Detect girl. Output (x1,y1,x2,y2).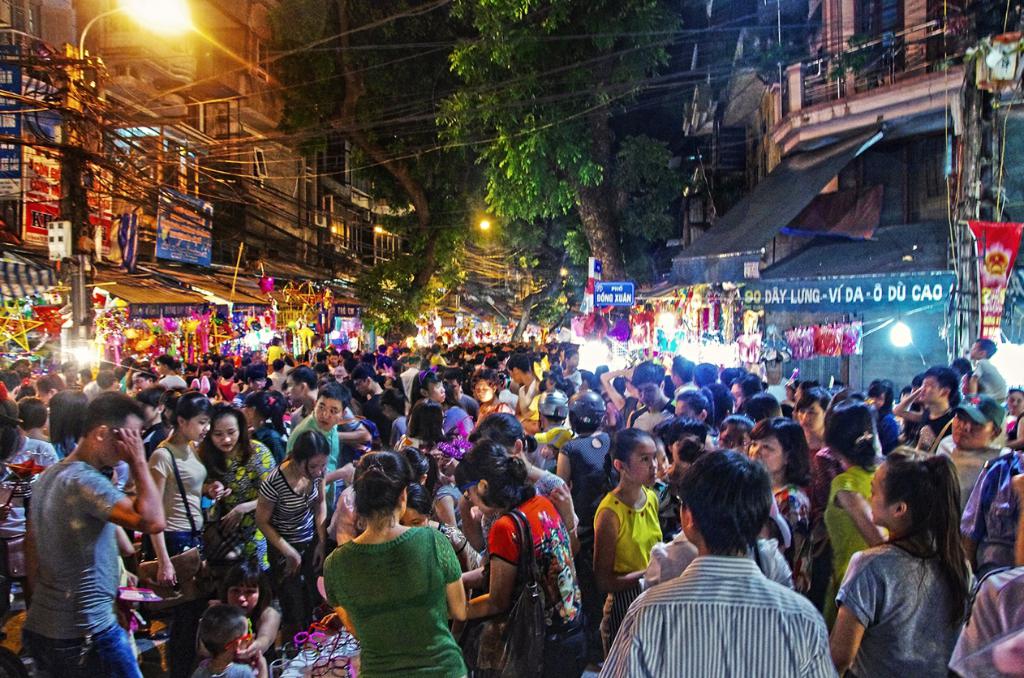
(748,411,811,590).
